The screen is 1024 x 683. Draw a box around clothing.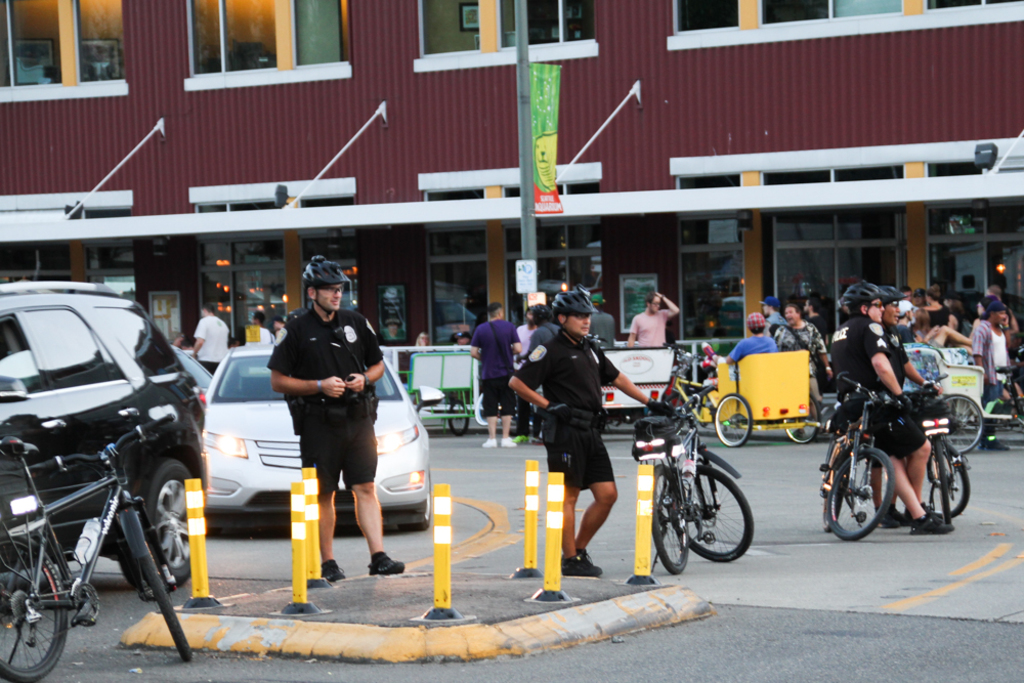
<box>880,318,907,392</box>.
